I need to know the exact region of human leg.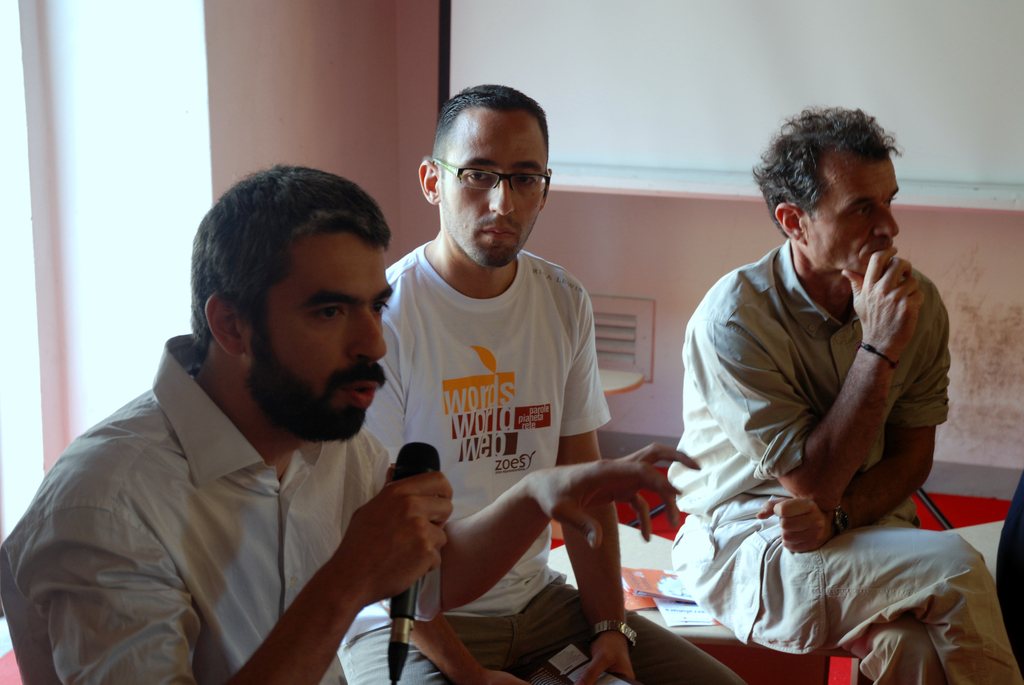
Region: (left=517, top=573, right=743, bottom=684).
